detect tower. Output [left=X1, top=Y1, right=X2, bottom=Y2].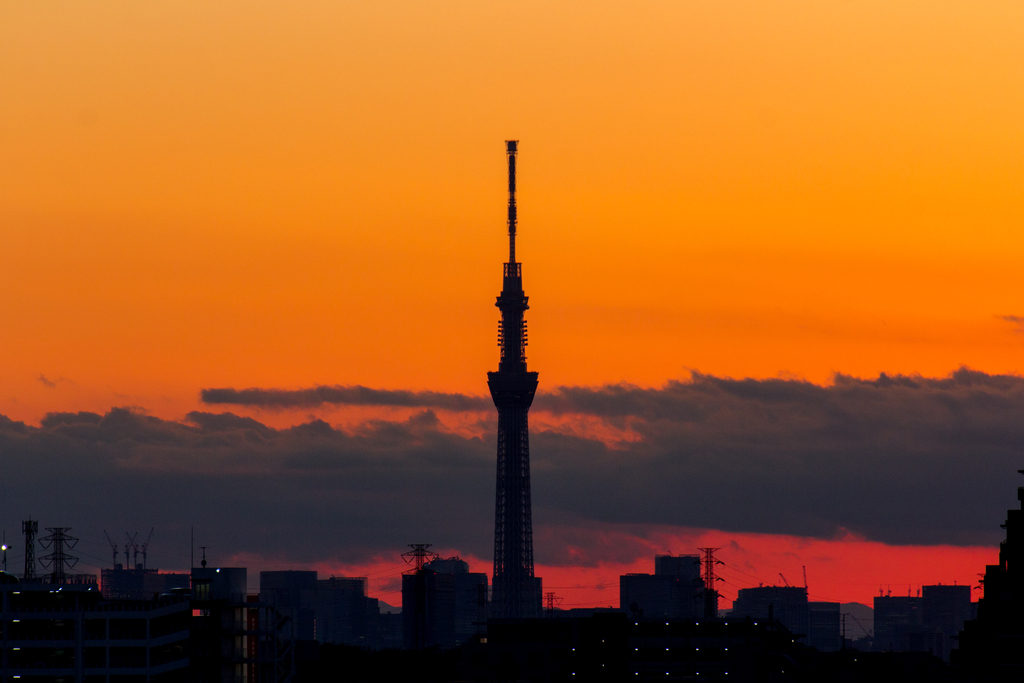
[left=252, top=565, right=320, bottom=682].
